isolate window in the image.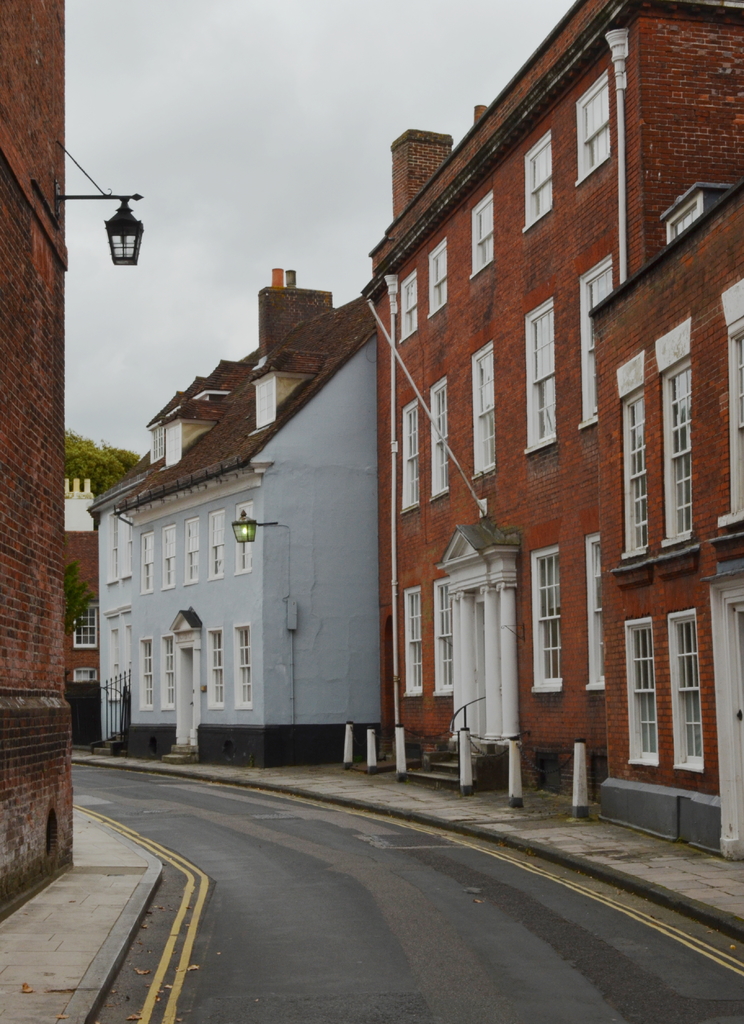
Isolated region: <bbox>138, 641, 153, 704</bbox>.
